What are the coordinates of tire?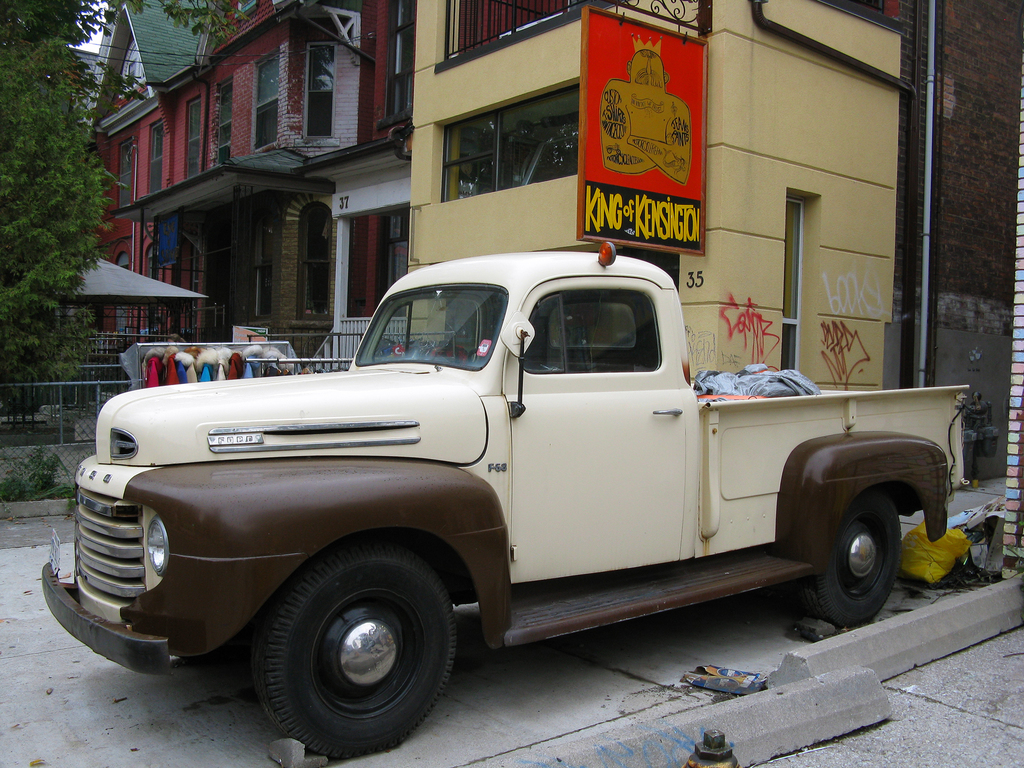
pyautogui.locateOnScreen(801, 490, 905, 633).
